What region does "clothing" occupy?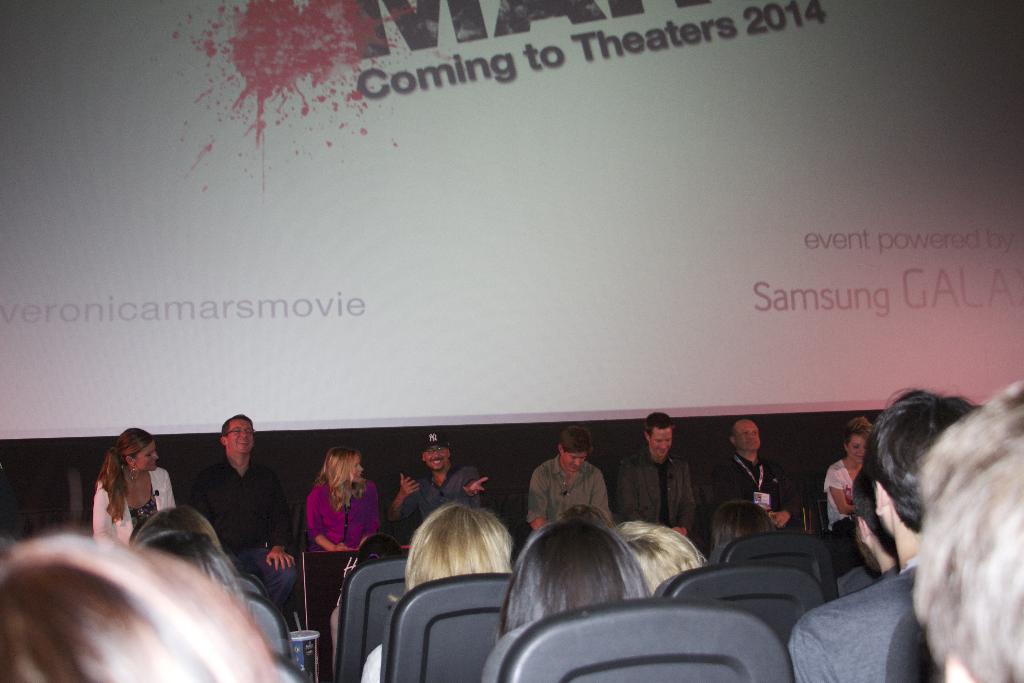
<region>524, 460, 617, 532</region>.
